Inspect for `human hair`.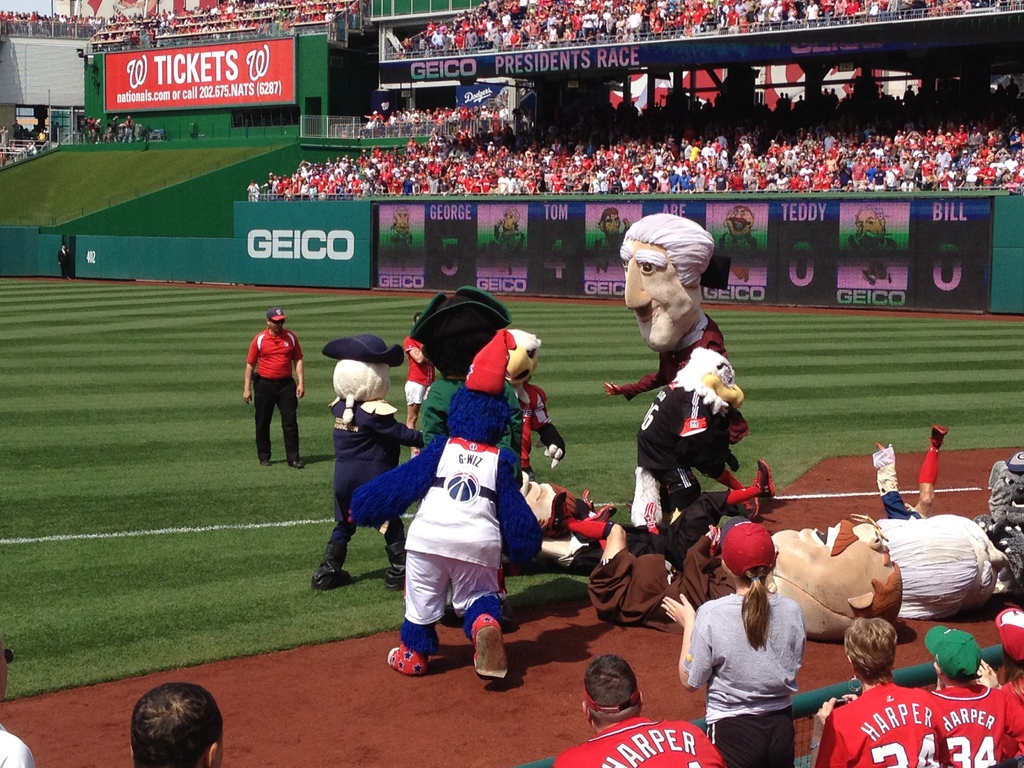
Inspection: region(669, 348, 737, 391).
